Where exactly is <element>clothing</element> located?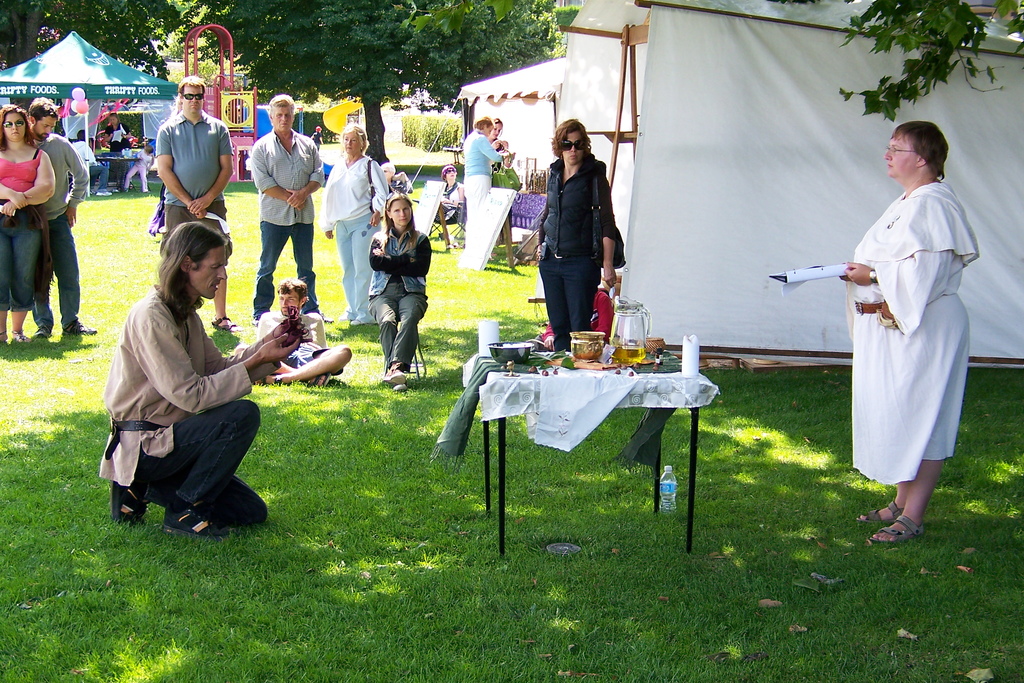
Its bounding box is 154,110,235,258.
